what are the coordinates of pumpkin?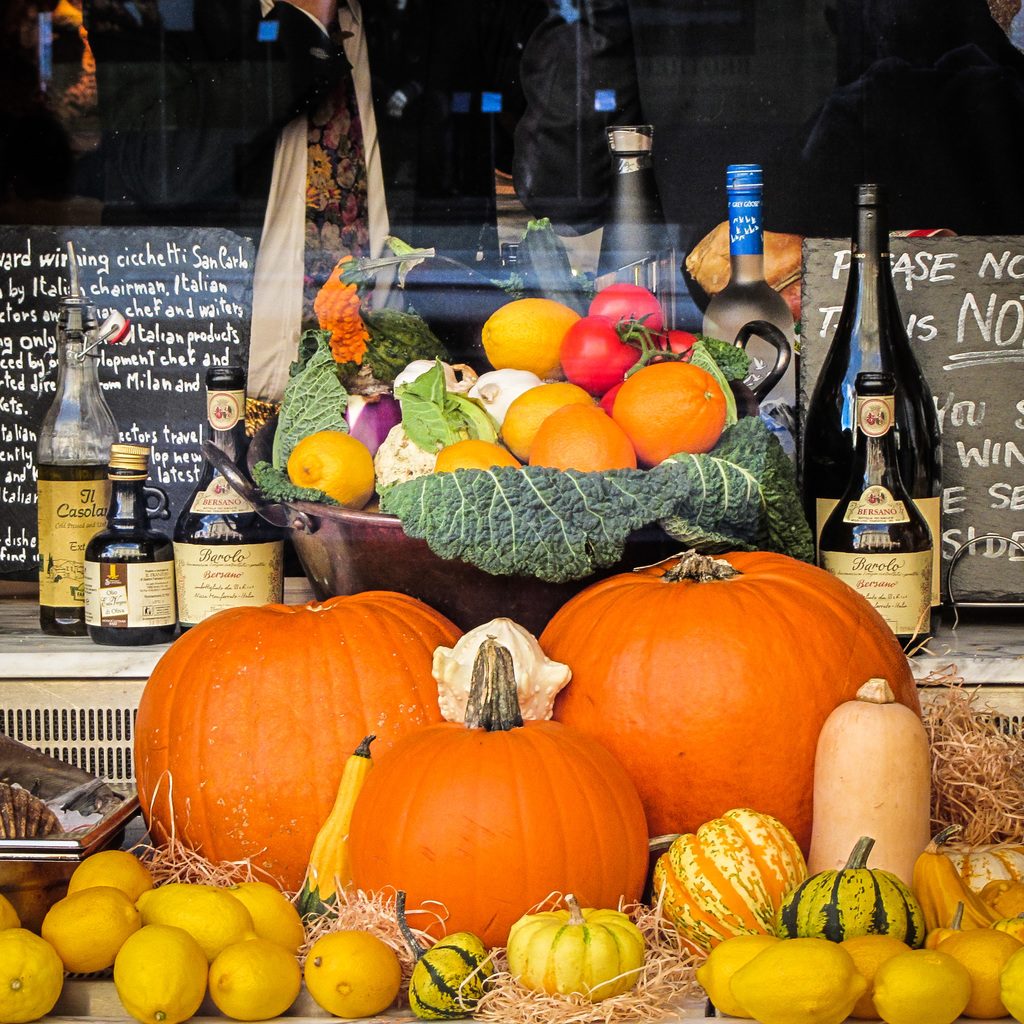
(806, 668, 935, 893).
